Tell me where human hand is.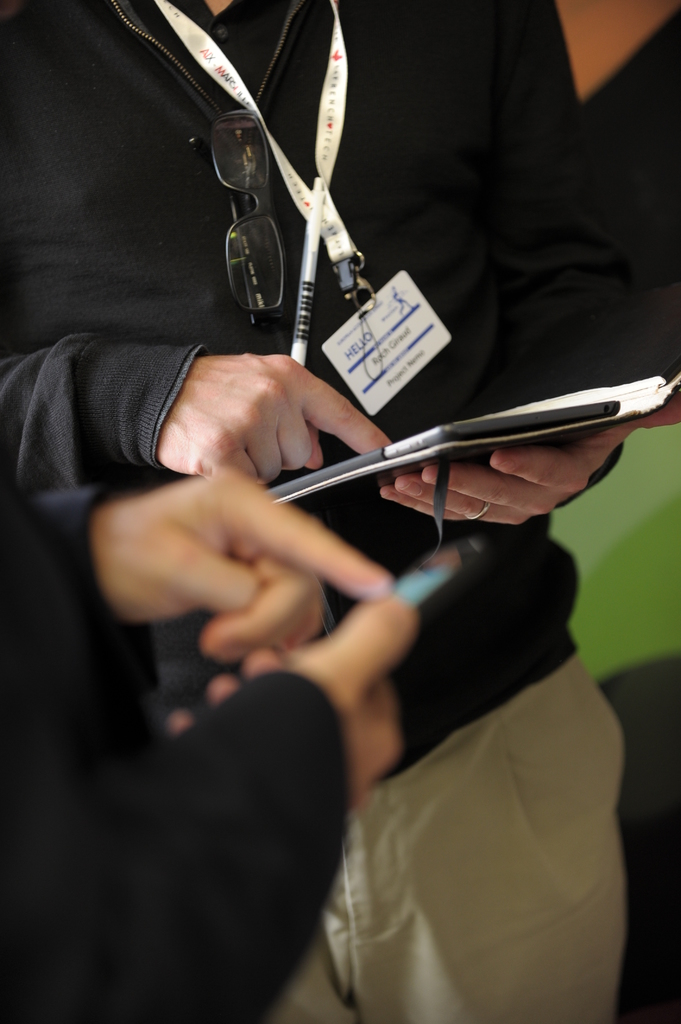
human hand is at left=162, top=594, right=422, bottom=810.
